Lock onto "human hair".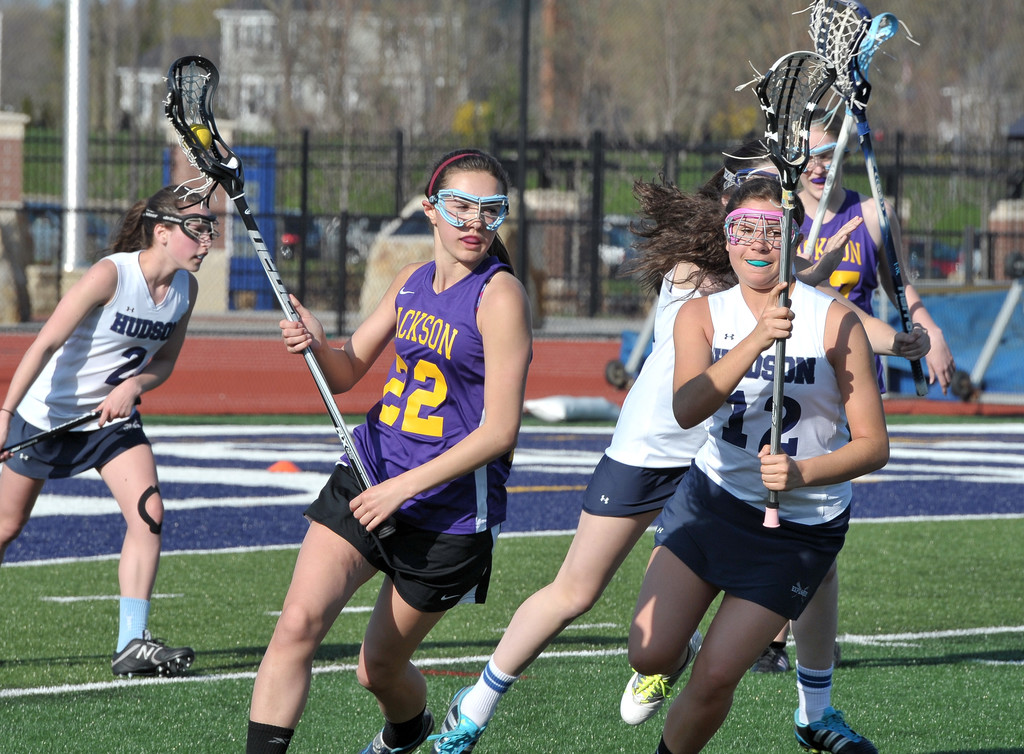
Locked: (424,149,521,280).
